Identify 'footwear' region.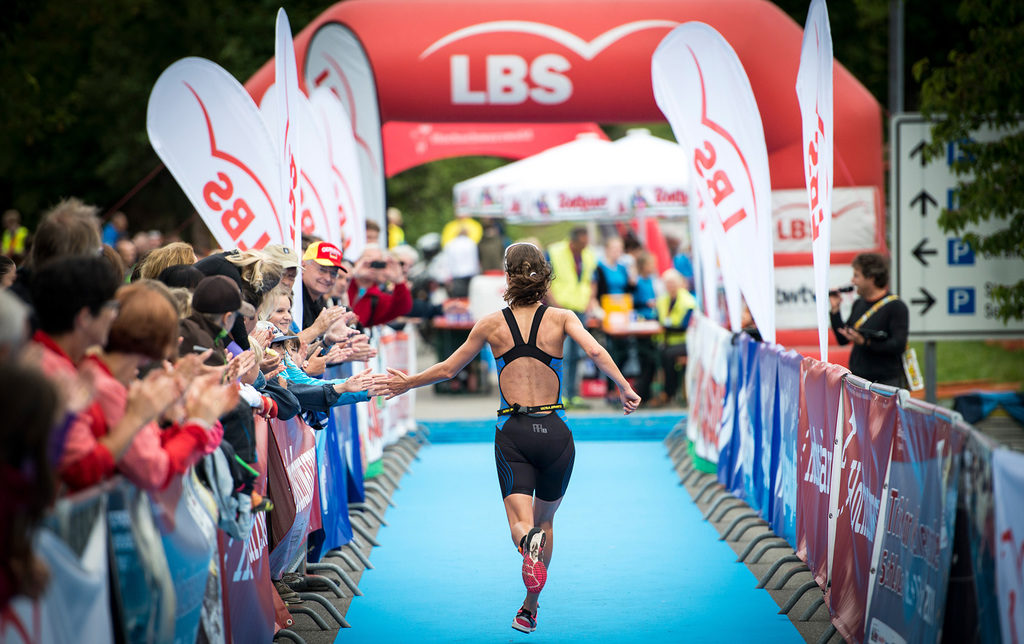
Region: <region>511, 598, 540, 633</region>.
